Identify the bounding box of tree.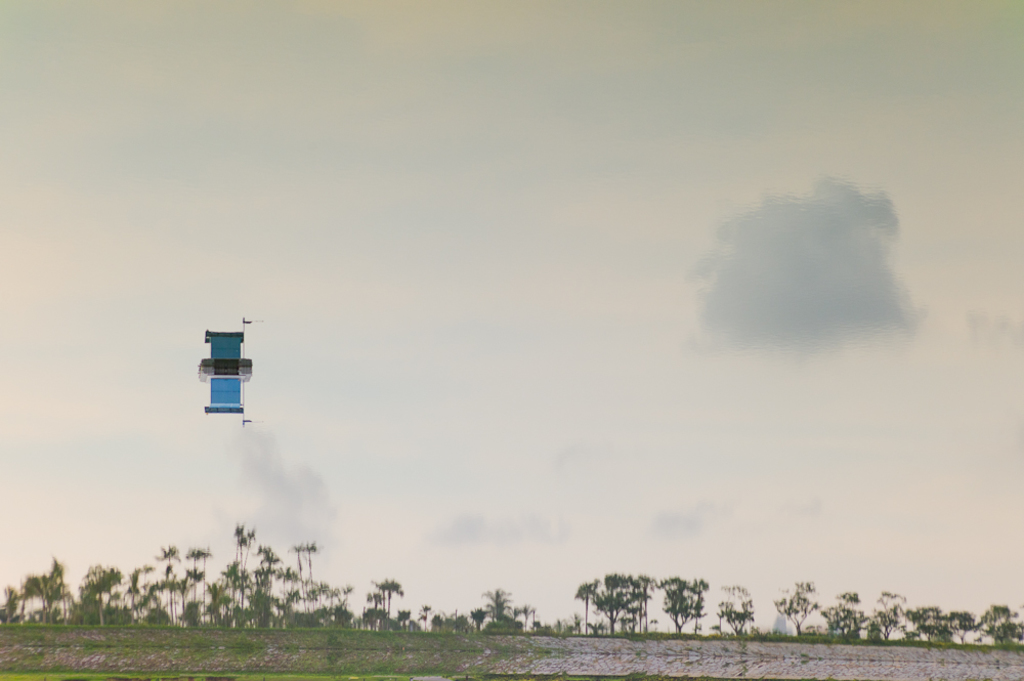
<bbox>187, 542, 215, 630</bbox>.
